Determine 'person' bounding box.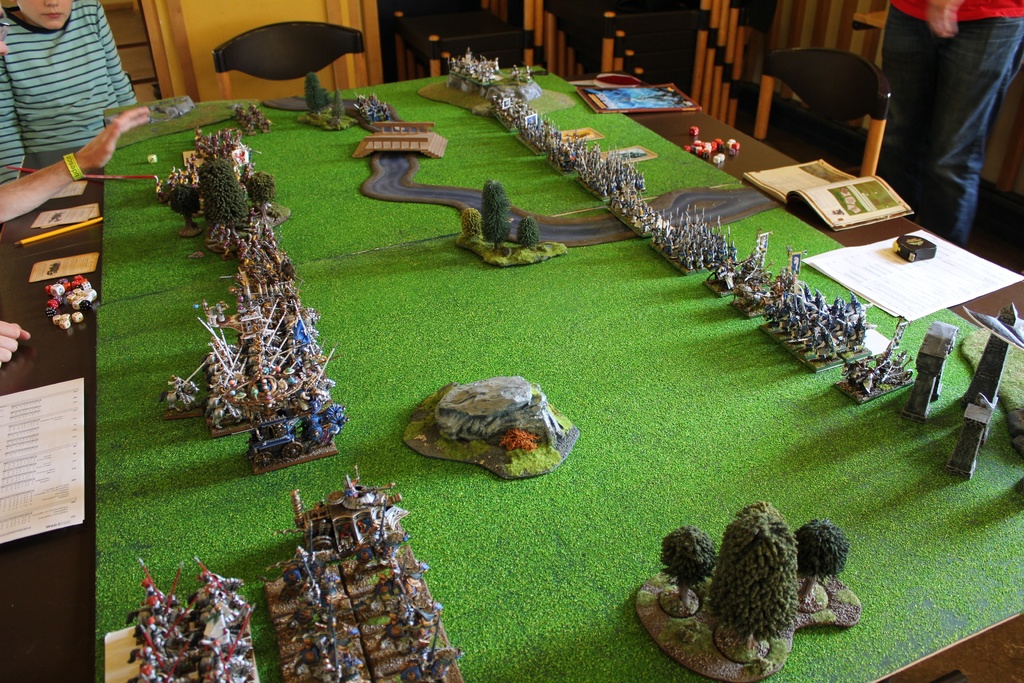
Determined: (0,0,141,183).
